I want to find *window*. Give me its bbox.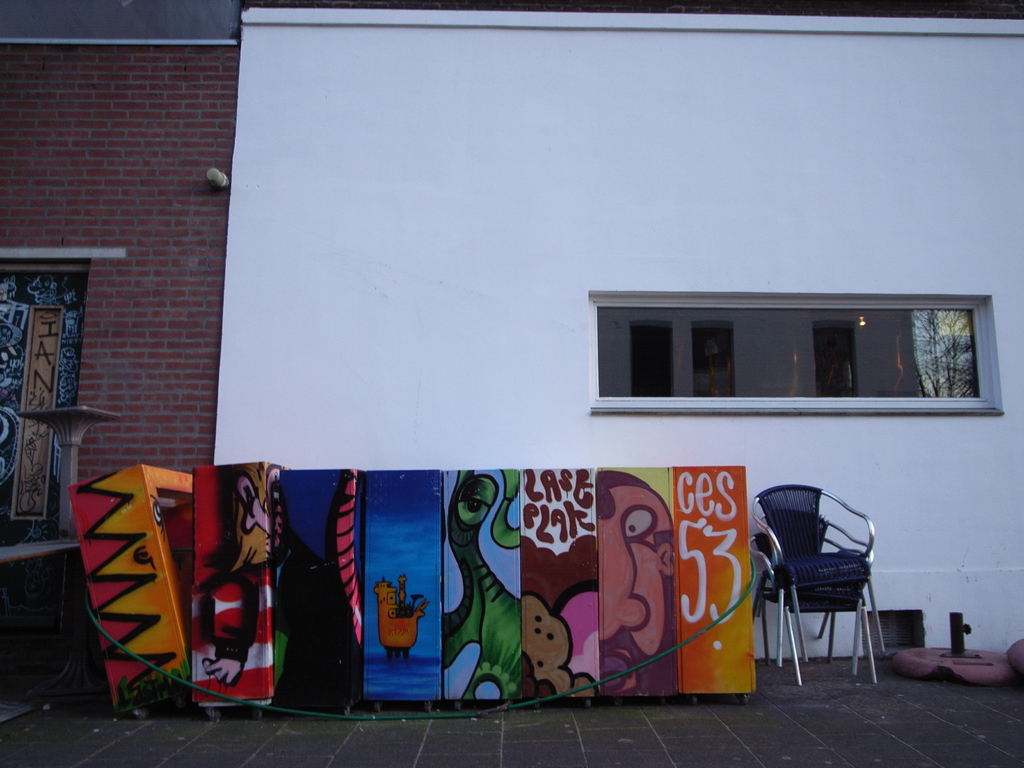
[569, 280, 990, 435].
